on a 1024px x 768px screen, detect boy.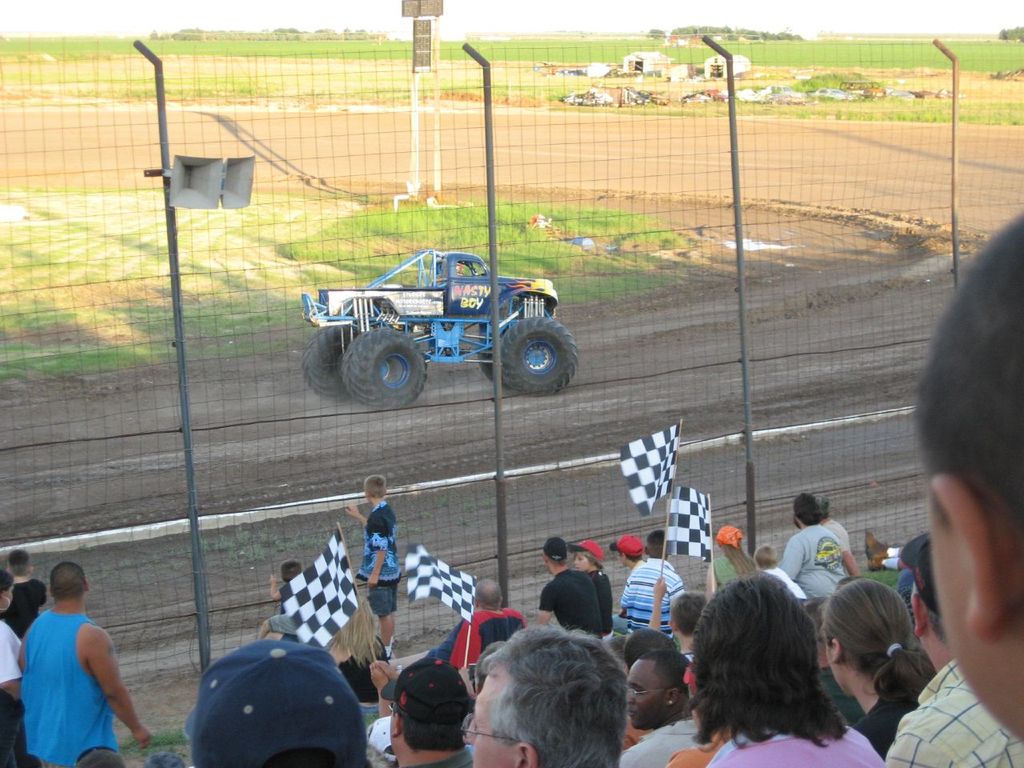
select_region(258, 559, 310, 643).
